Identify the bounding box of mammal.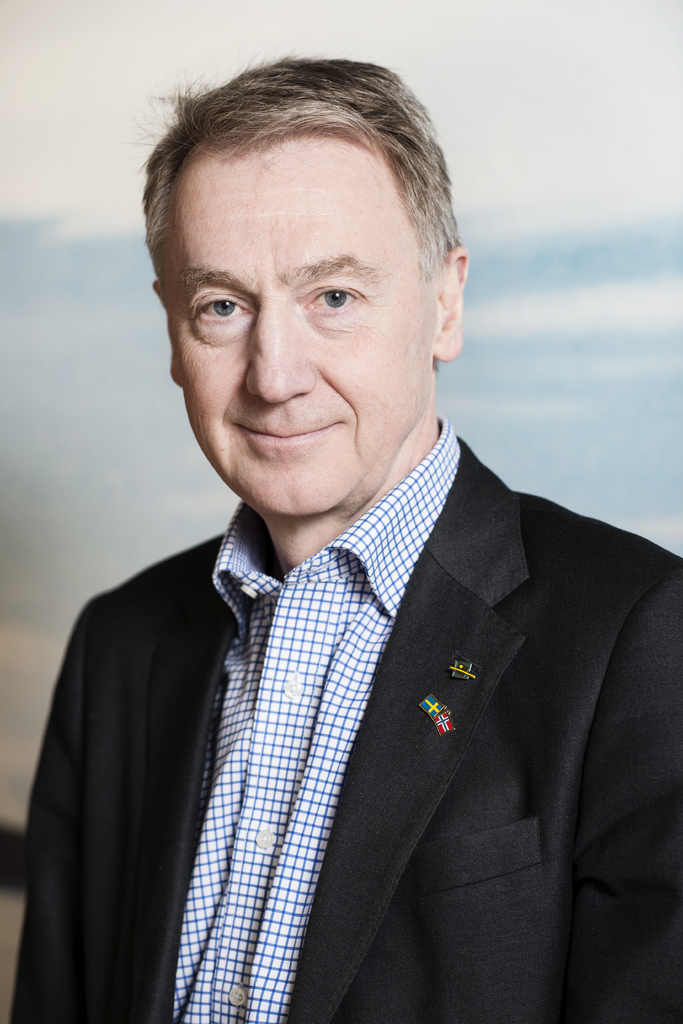
19:99:679:1021.
